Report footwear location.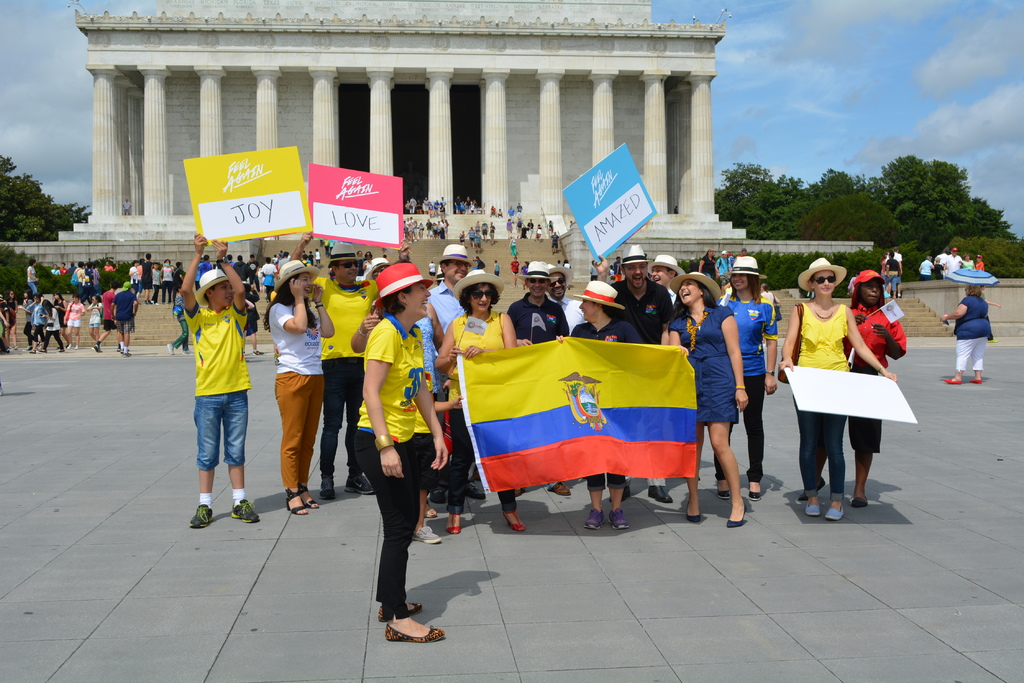
Report: [left=184, top=349, right=195, bottom=358].
